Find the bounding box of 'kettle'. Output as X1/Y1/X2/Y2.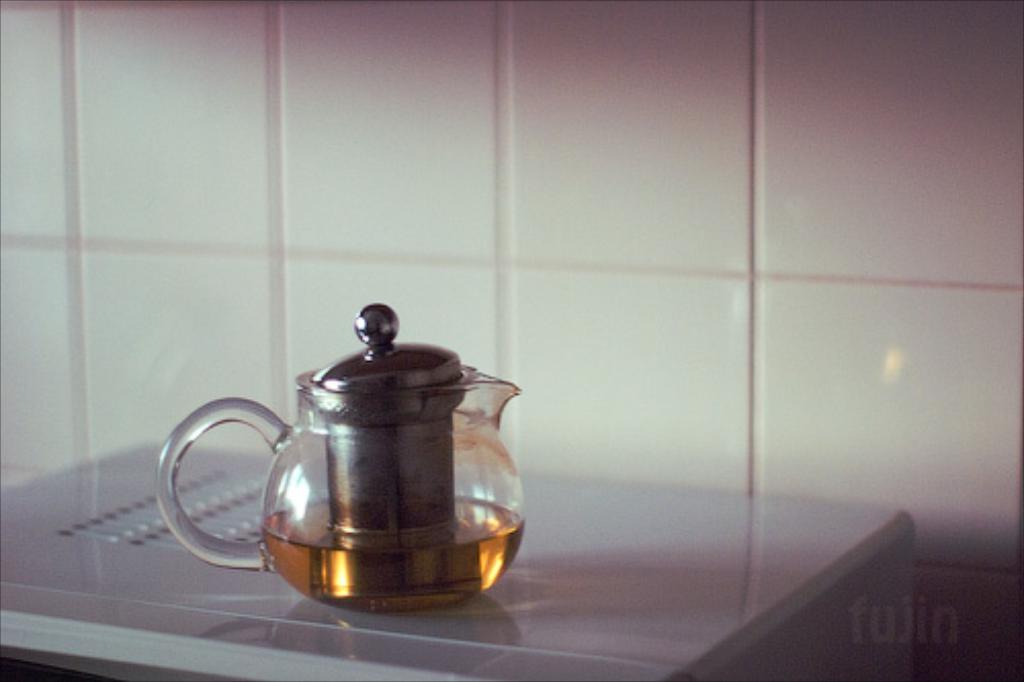
147/303/524/614.
